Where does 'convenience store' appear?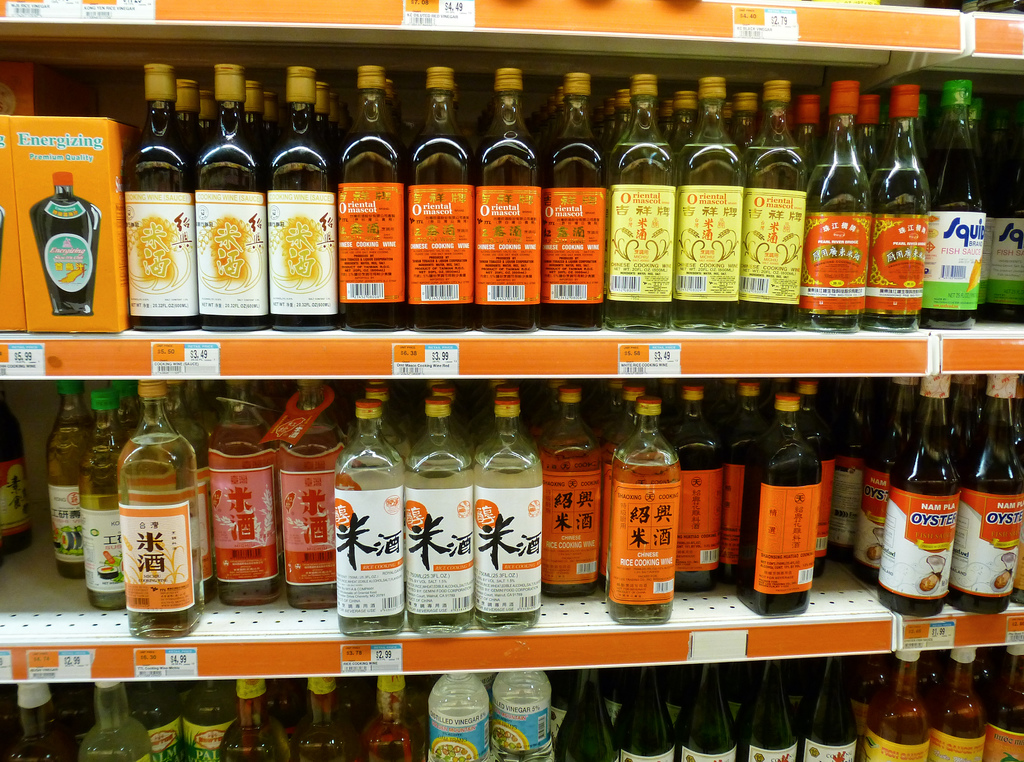
Appears at Rect(4, 0, 983, 761).
